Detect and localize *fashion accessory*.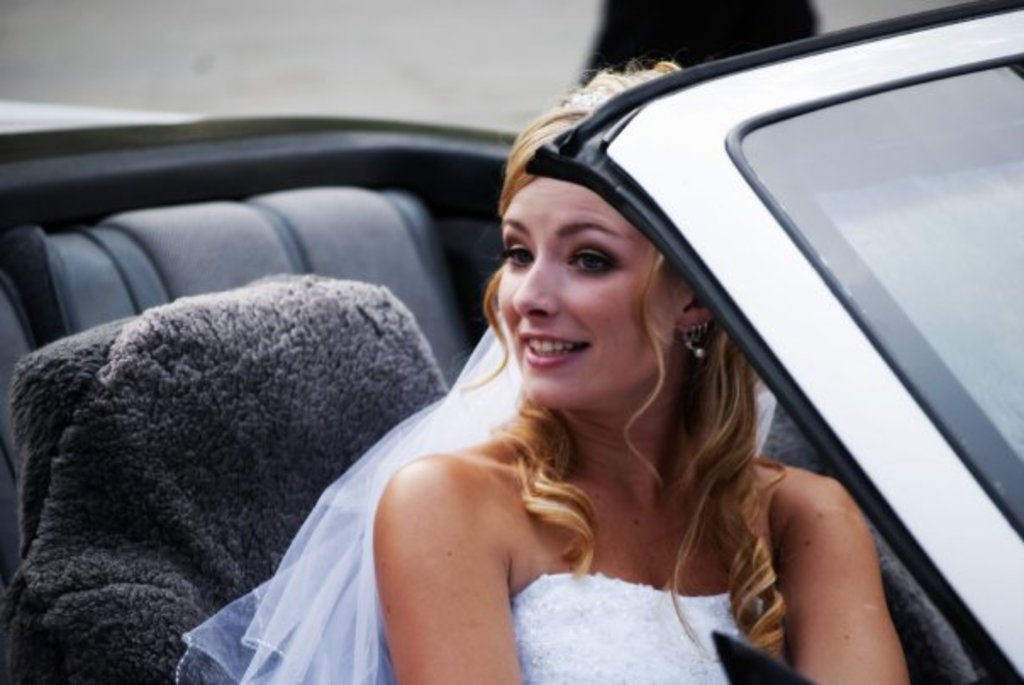
Localized at region(680, 315, 710, 359).
